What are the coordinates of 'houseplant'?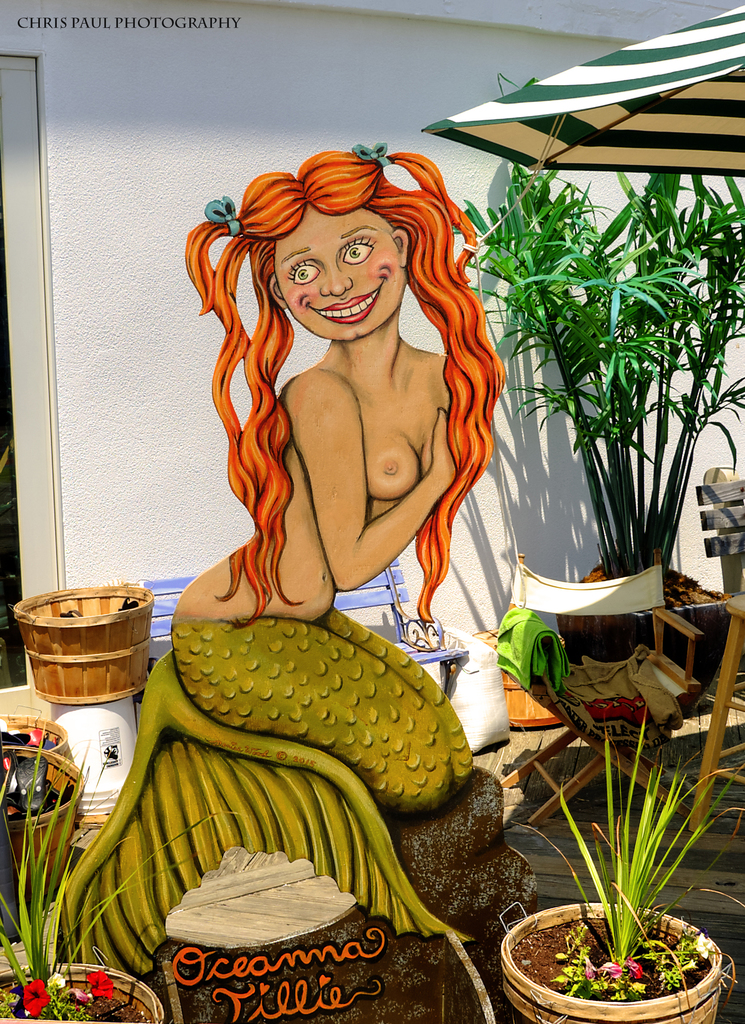
0 729 168 1023.
